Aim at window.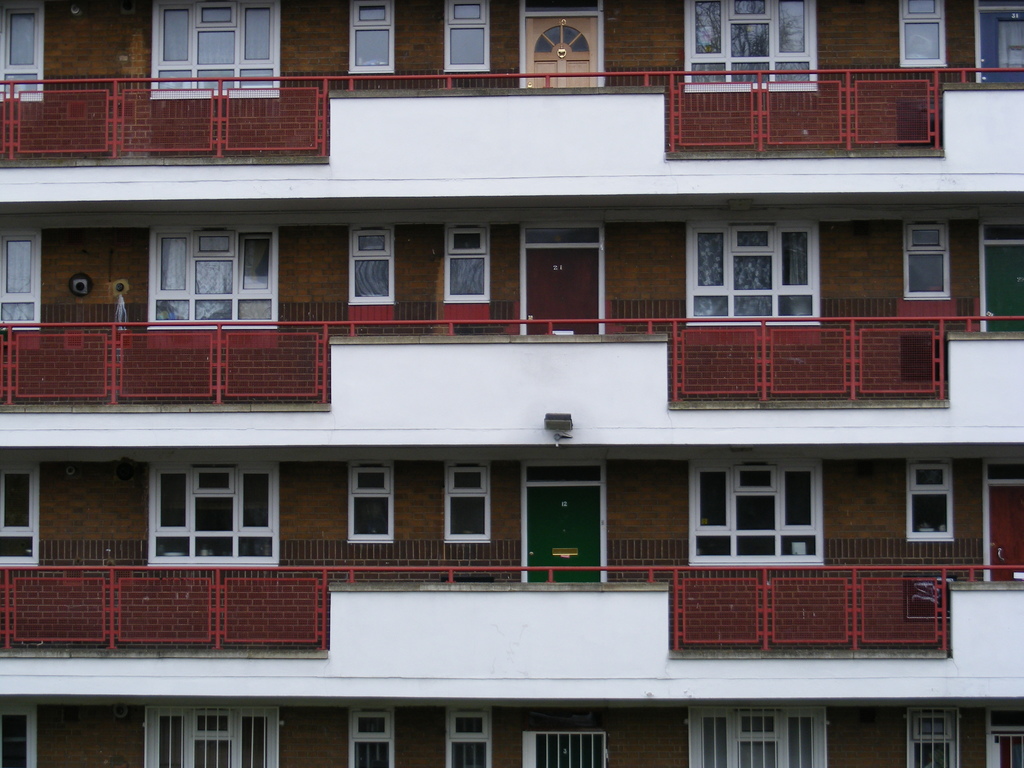
Aimed at <box>346,0,399,76</box>.
